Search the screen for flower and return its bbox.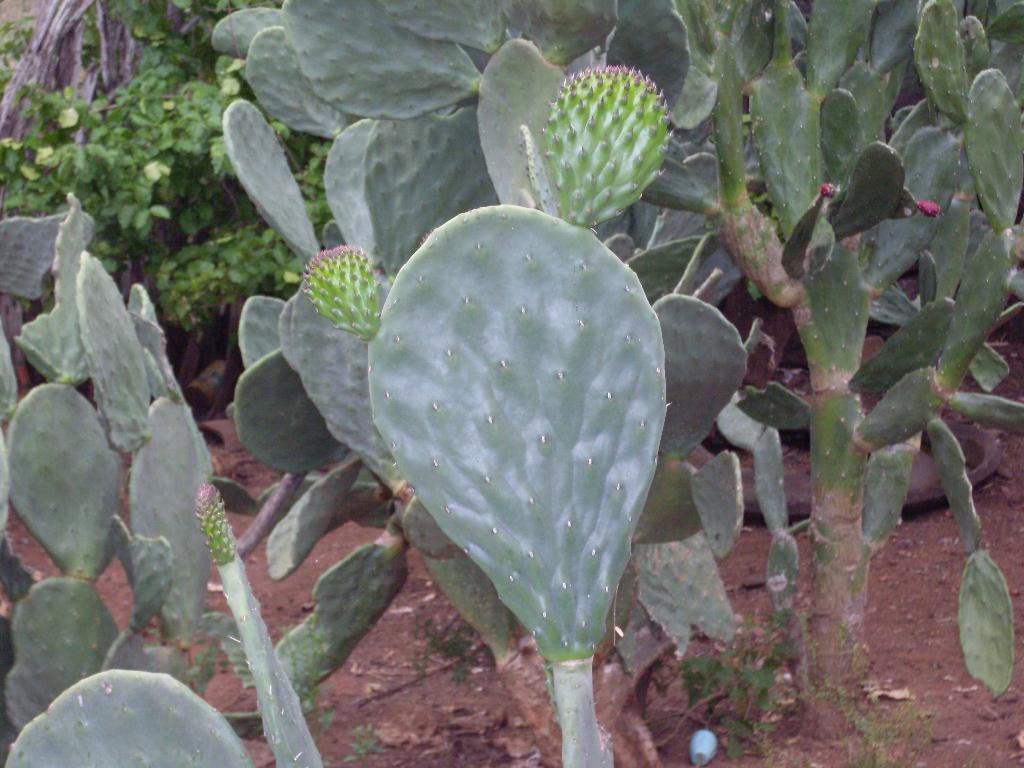
Found: (x1=919, y1=198, x2=940, y2=213).
